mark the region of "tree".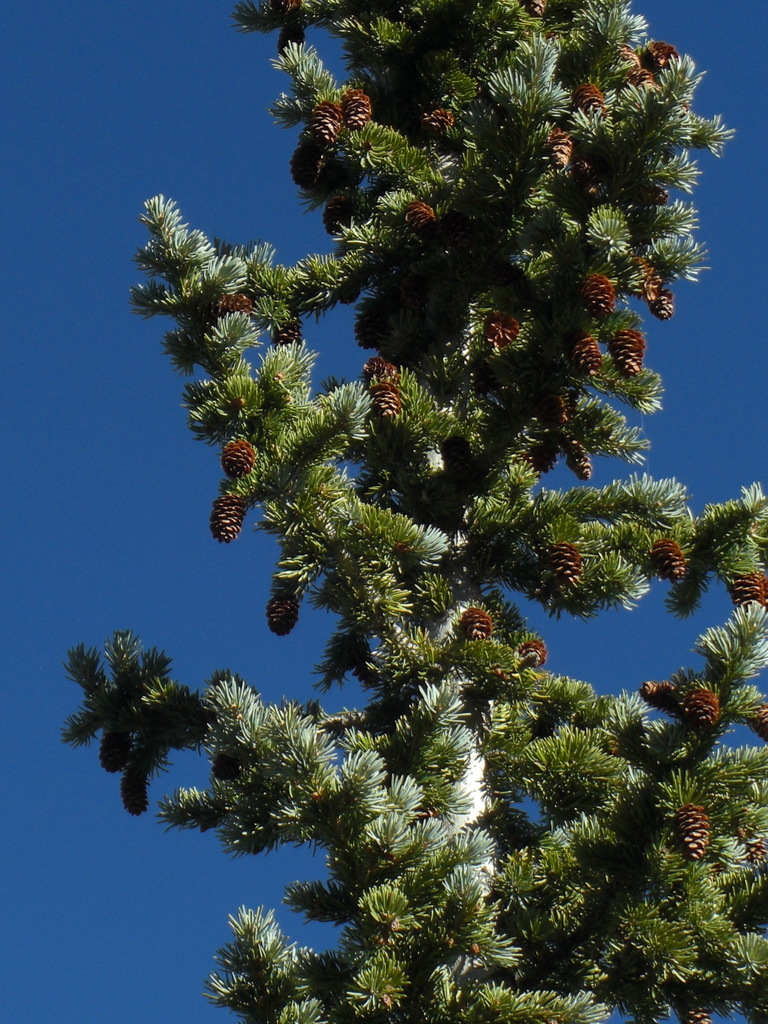
Region: [37,0,767,1020].
